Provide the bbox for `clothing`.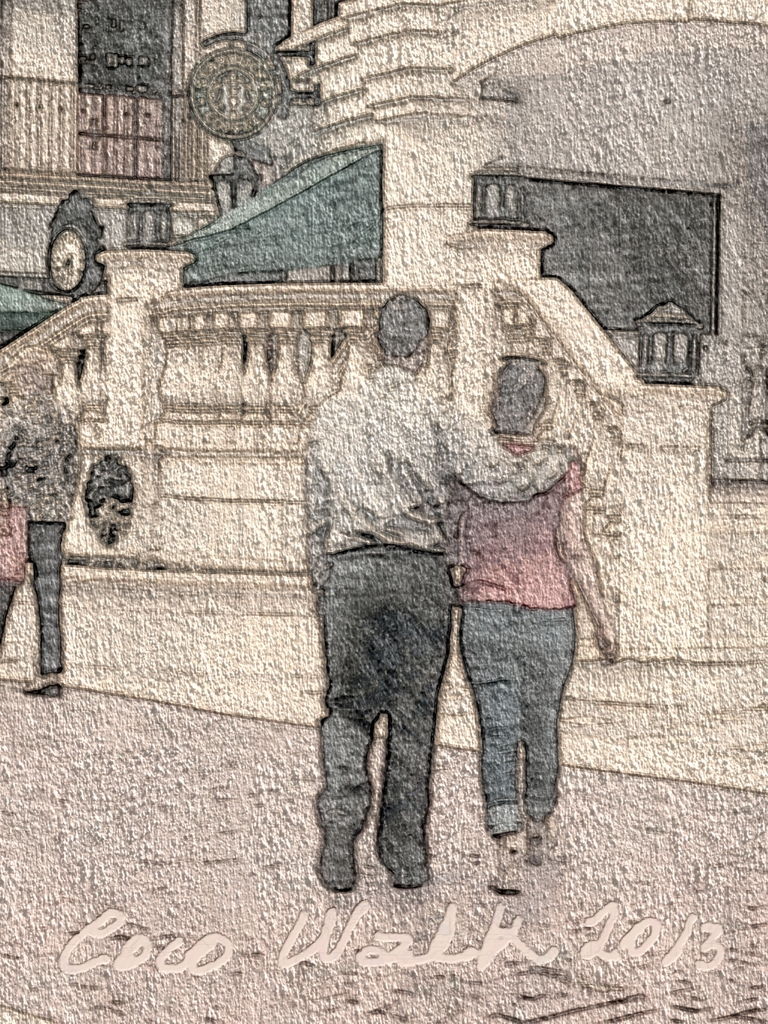
[x1=444, y1=431, x2=580, y2=827].
